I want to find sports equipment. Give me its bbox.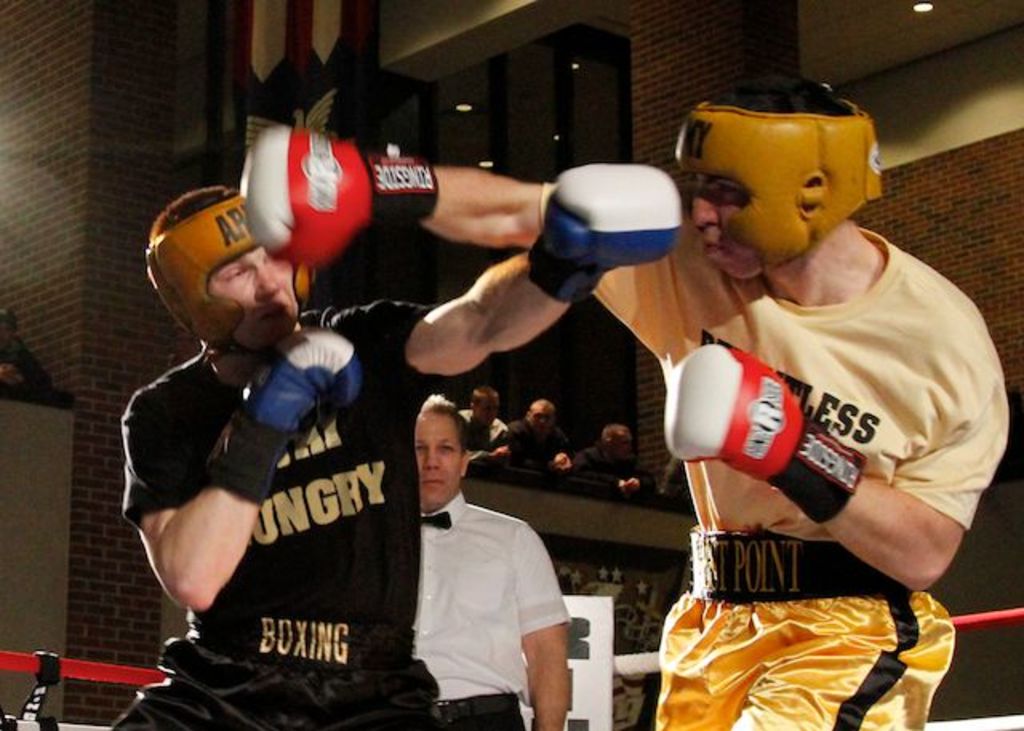
x1=669 y1=75 x2=883 y2=288.
